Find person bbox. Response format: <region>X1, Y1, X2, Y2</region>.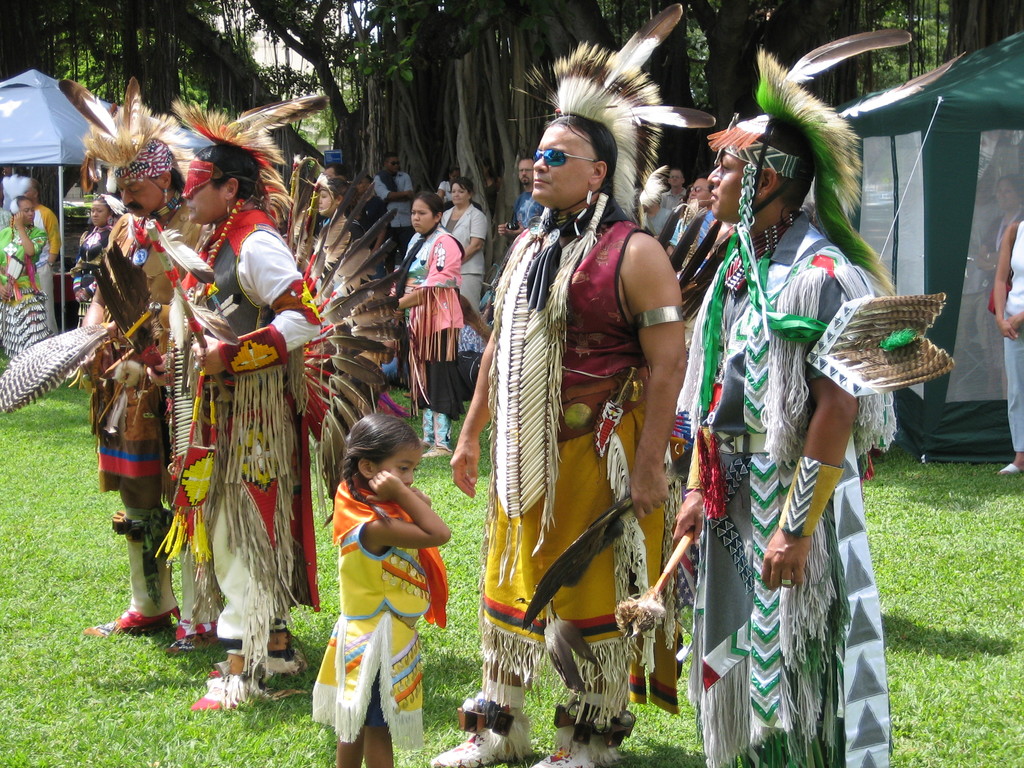
<region>499, 158, 544, 239</region>.
